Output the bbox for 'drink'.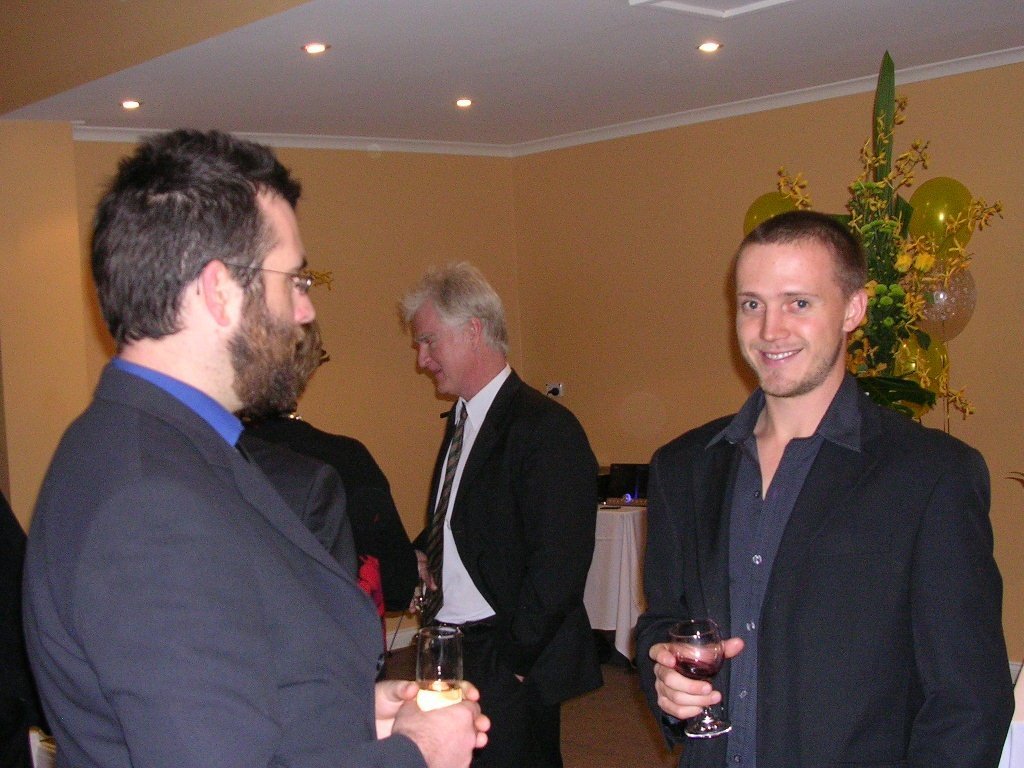
670:651:720:685.
